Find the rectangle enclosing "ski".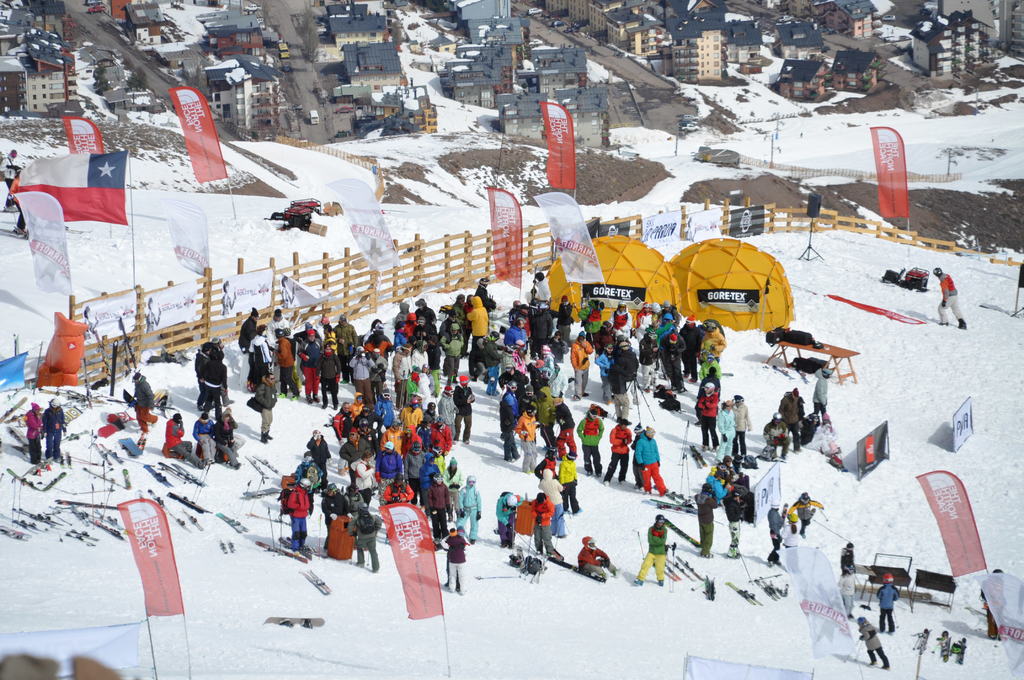
BBox(249, 450, 285, 479).
